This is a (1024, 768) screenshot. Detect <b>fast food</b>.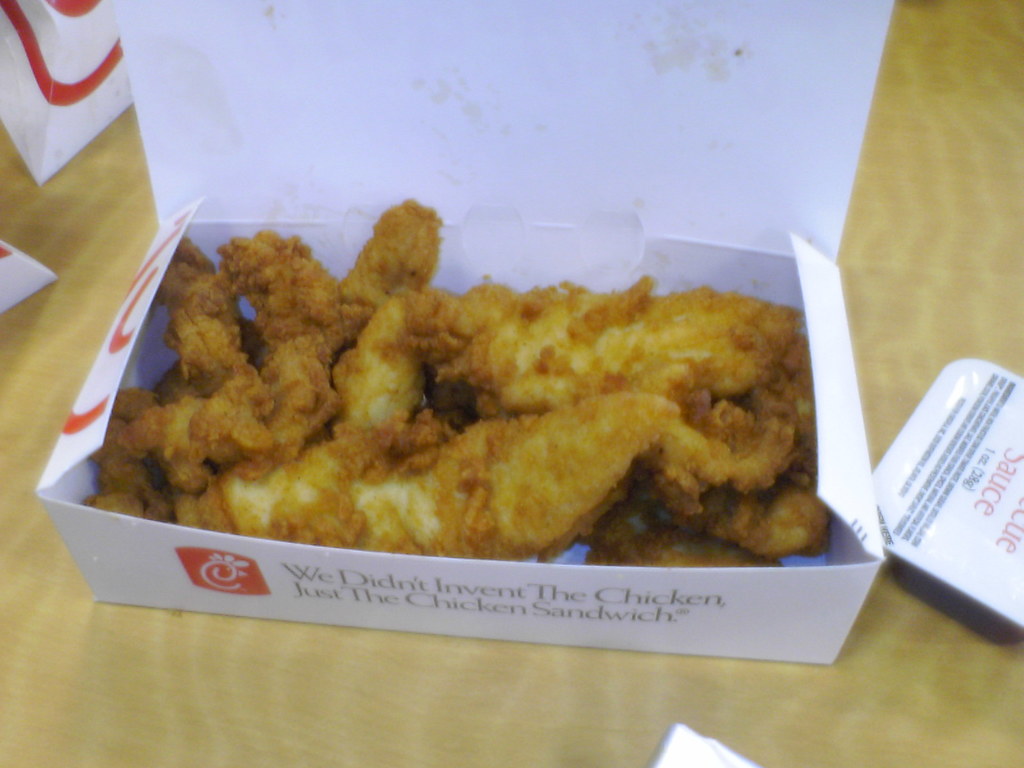
(42, 252, 897, 574).
